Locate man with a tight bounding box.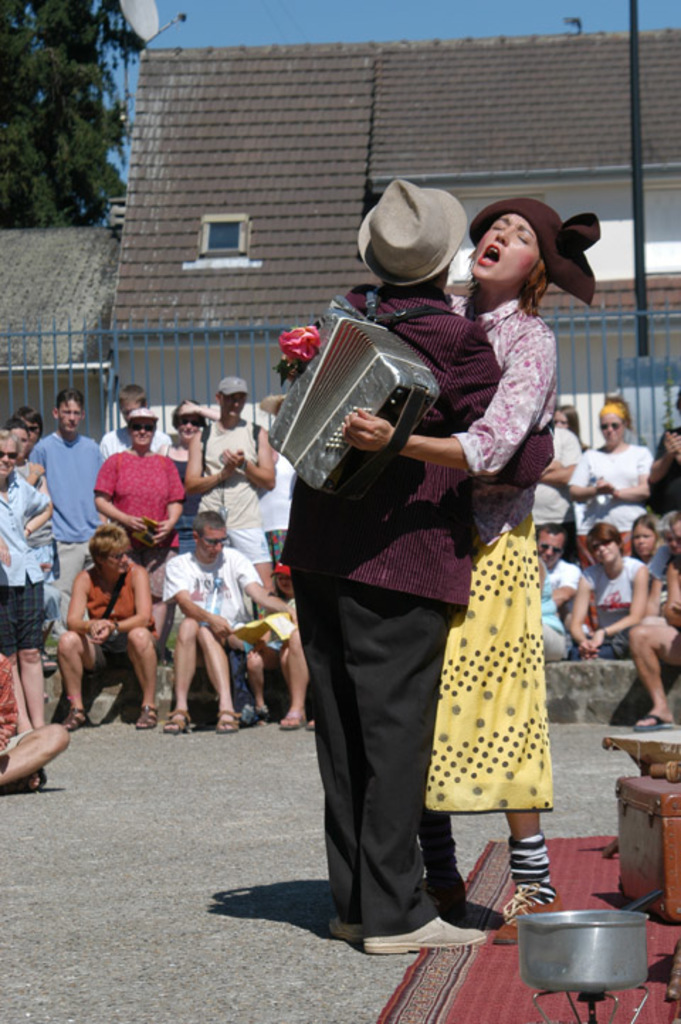
(left=157, top=518, right=295, bottom=735).
